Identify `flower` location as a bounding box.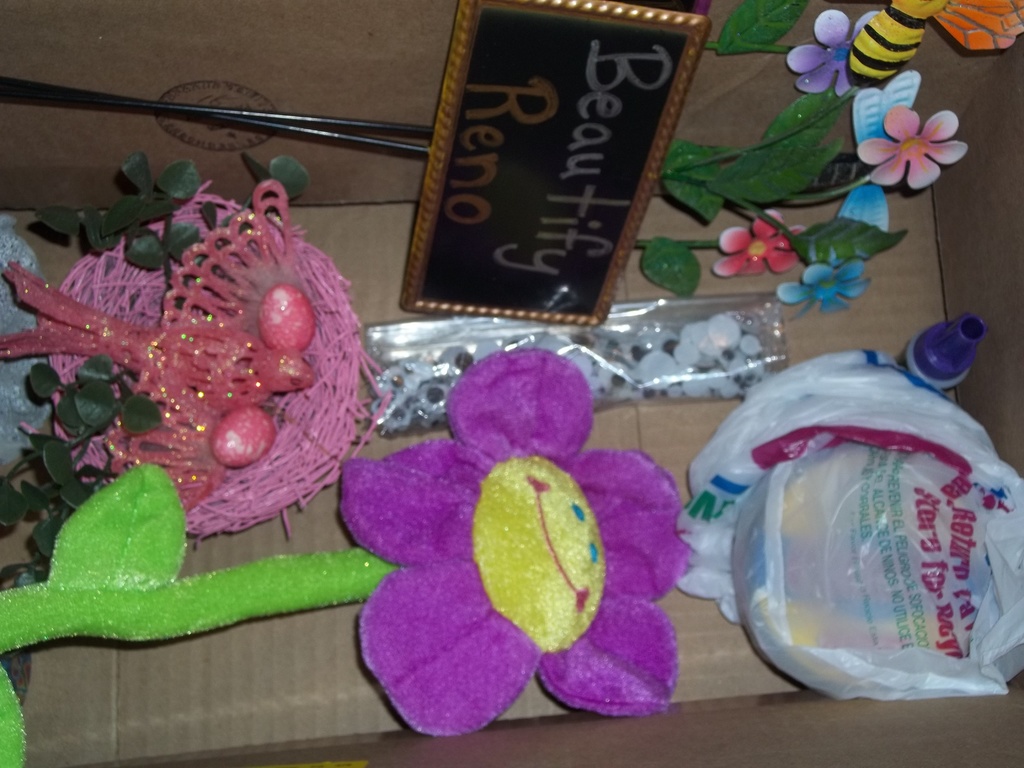
pyautogui.locateOnScreen(711, 204, 809, 278).
